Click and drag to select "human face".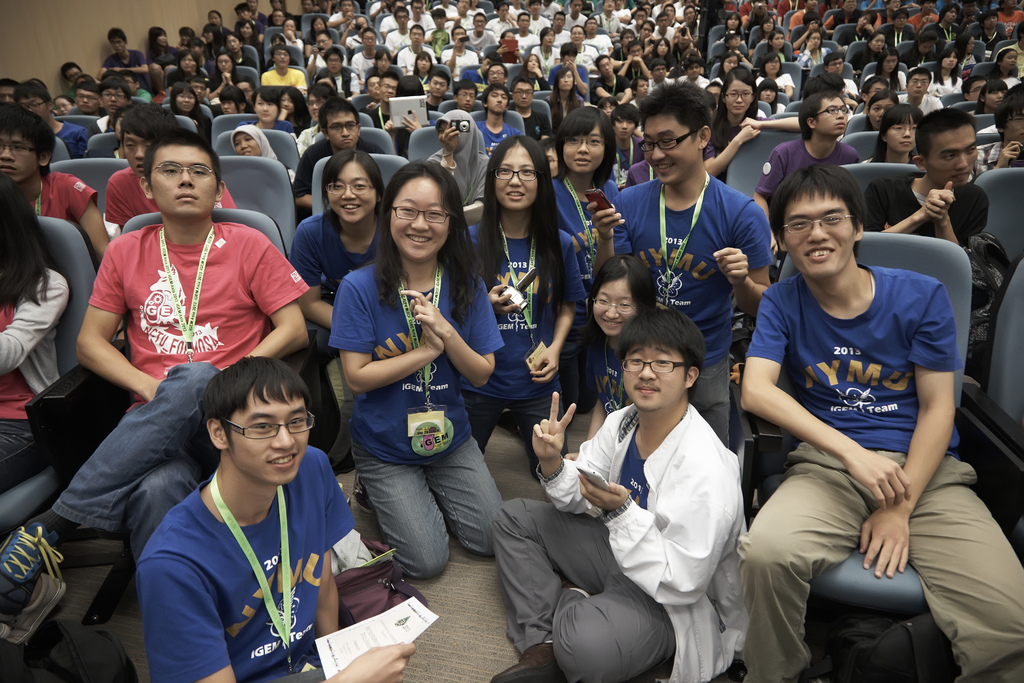
Selection: {"left": 926, "top": 122, "right": 976, "bottom": 188}.
